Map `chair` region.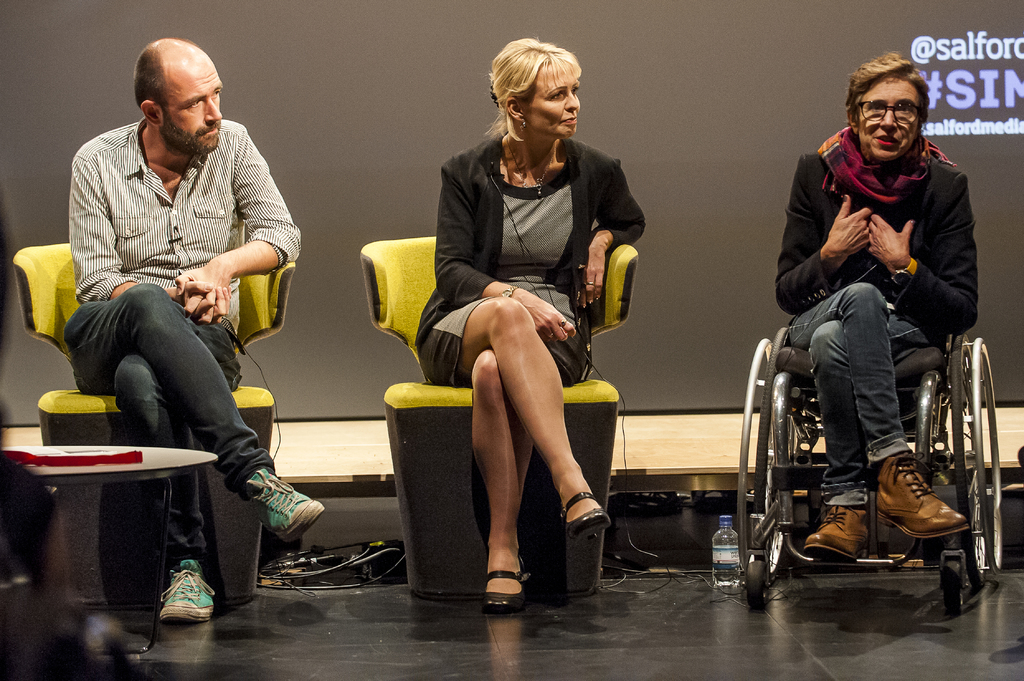
Mapped to 9 242 298 603.
